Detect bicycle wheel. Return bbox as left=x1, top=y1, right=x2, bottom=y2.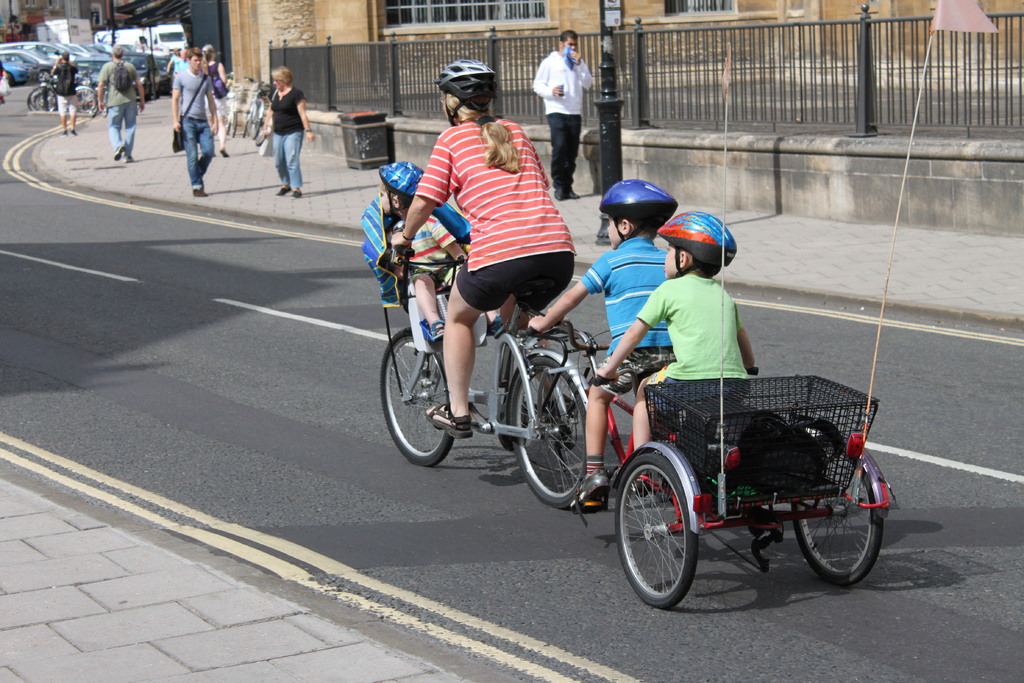
left=806, top=479, right=885, bottom=588.
